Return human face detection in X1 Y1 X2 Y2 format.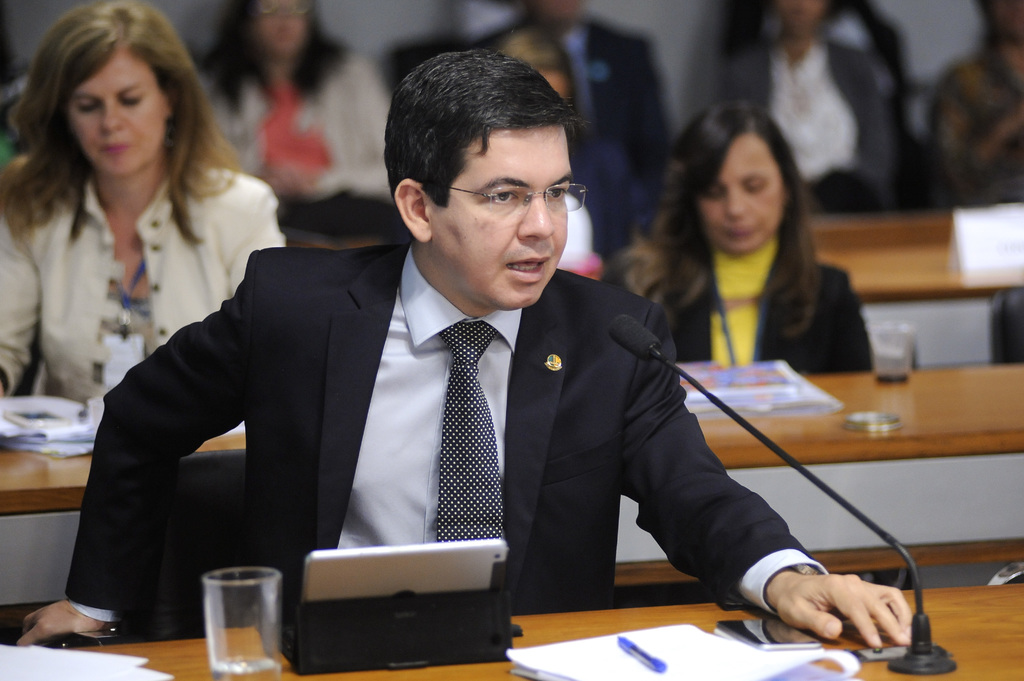
257 0 310 47.
